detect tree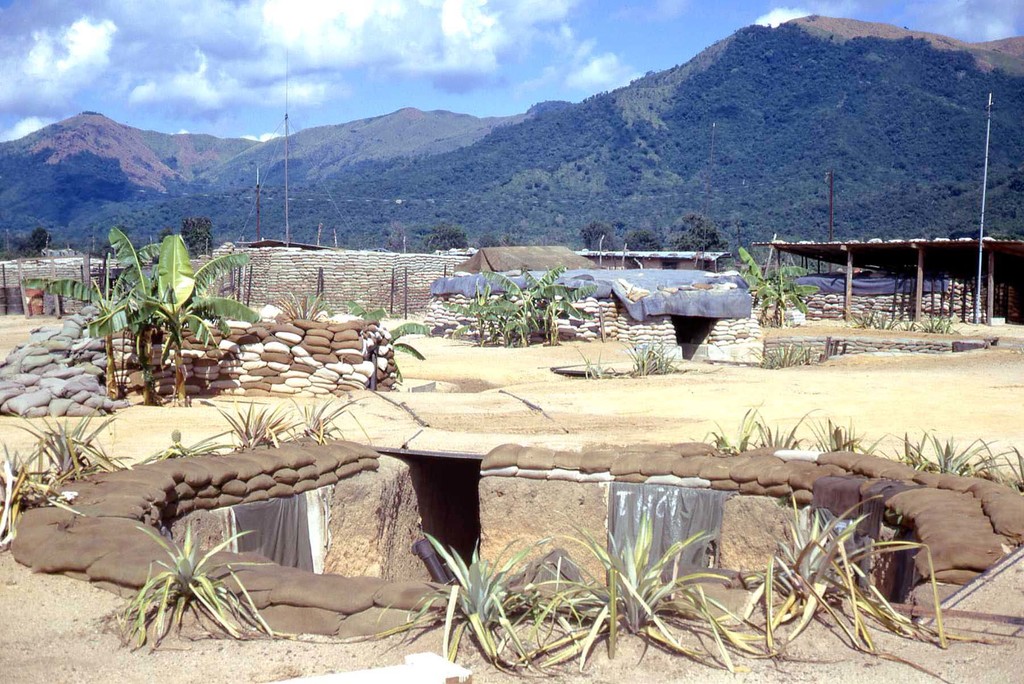
pyautogui.locateOnScreen(30, 248, 145, 399)
